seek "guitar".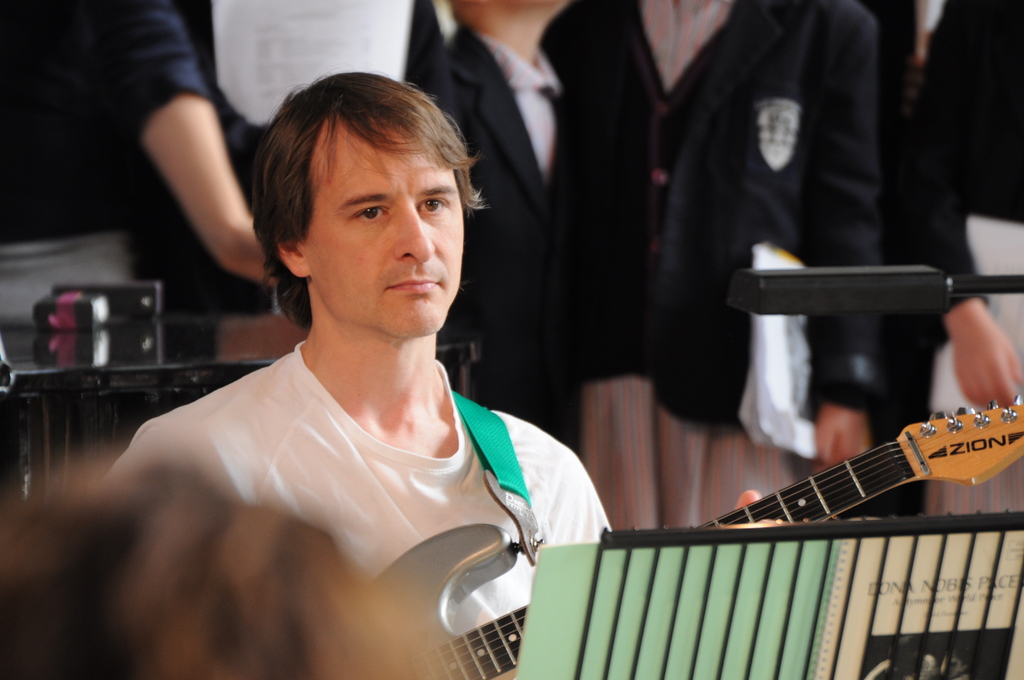
(366, 396, 1023, 679).
